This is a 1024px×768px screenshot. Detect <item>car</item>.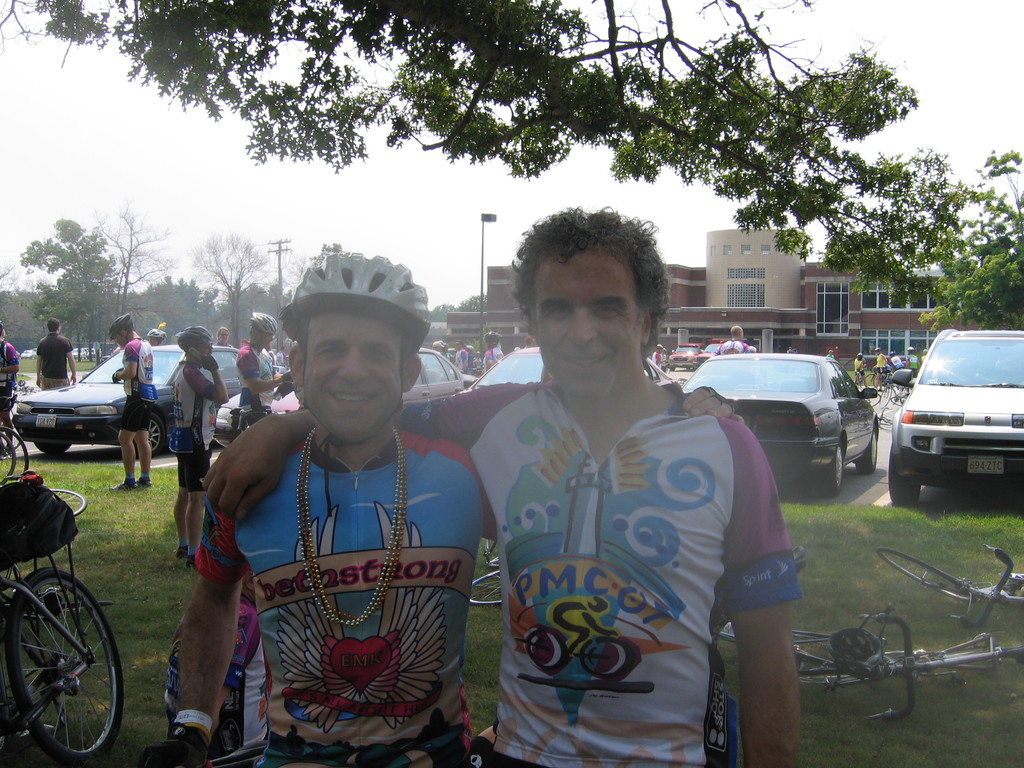
box(10, 342, 249, 455).
